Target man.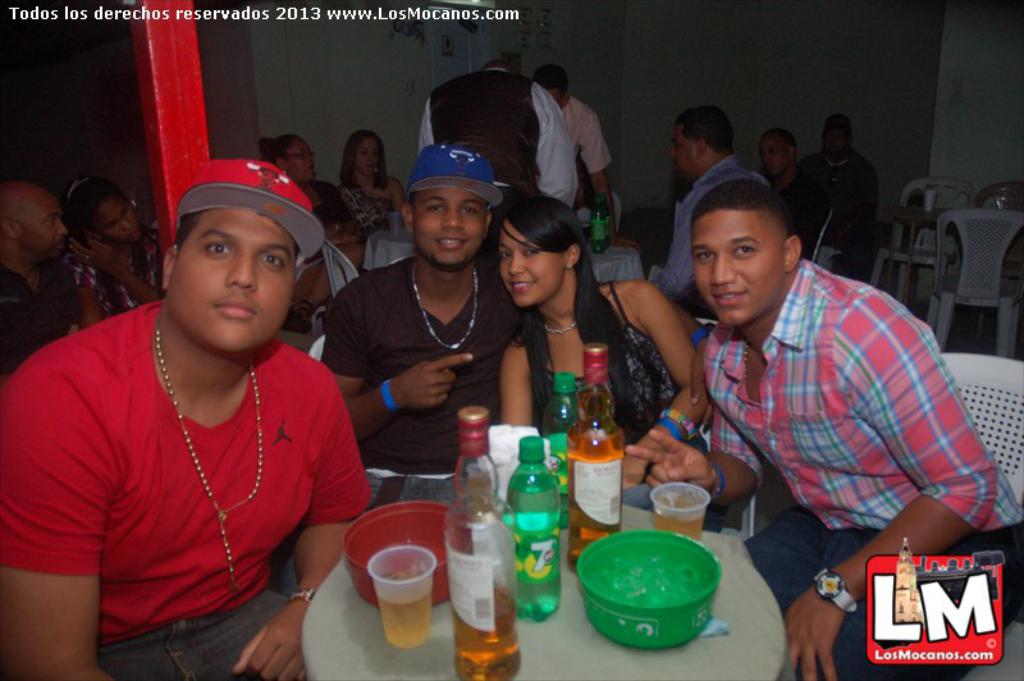
Target region: [0, 180, 84, 376].
